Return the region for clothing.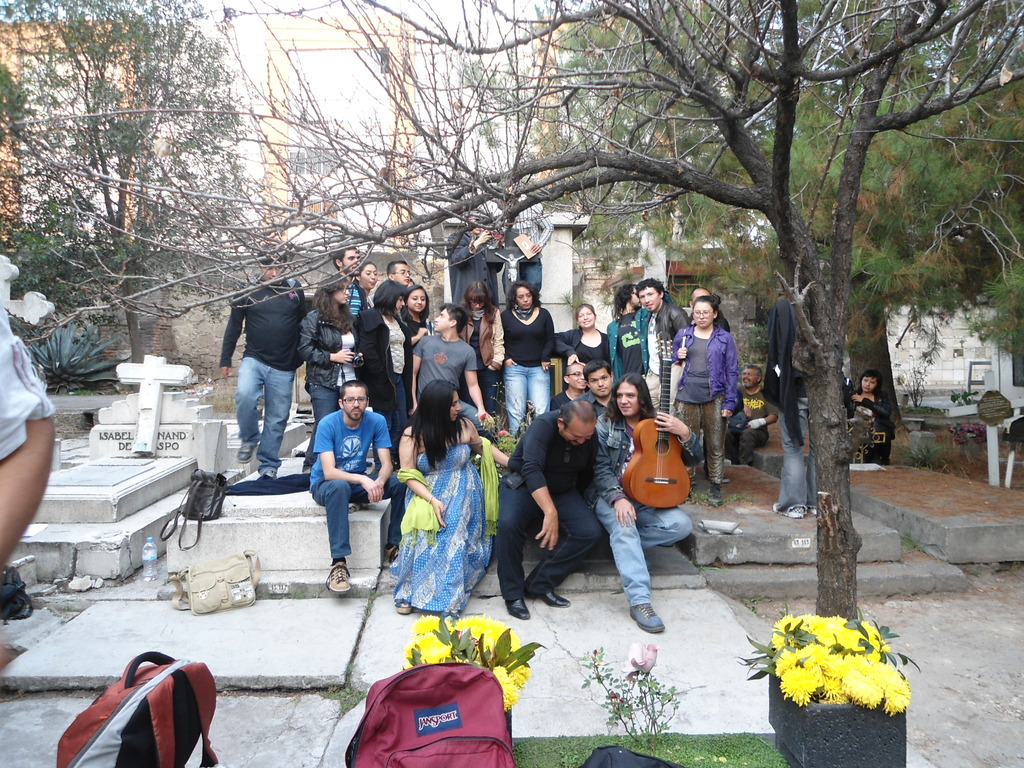
bbox(298, 387, 378, 570).
